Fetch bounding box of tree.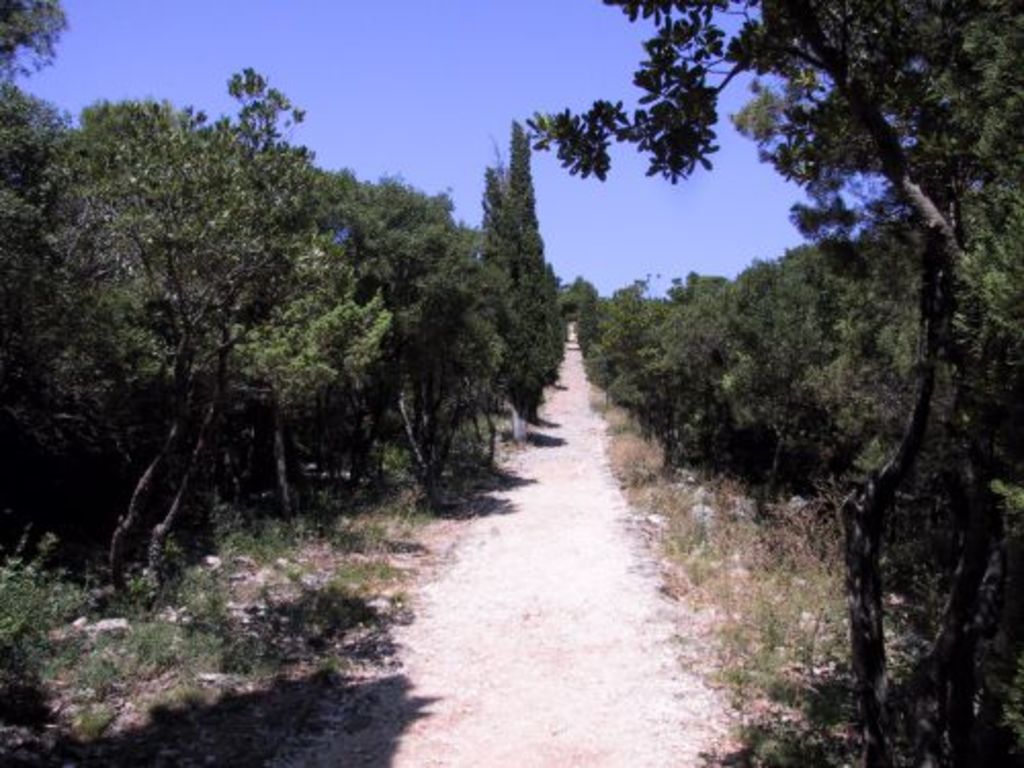
Bbox: 506 115 565 430.
